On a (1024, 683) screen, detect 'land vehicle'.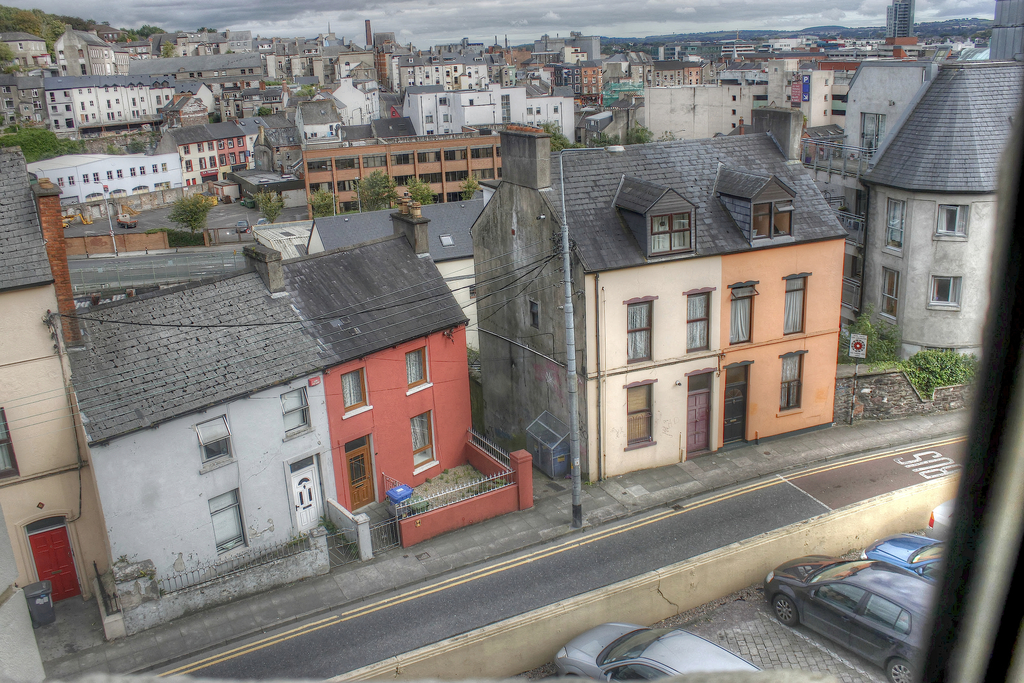
left=863, top=533, right=946, bottom=588.
